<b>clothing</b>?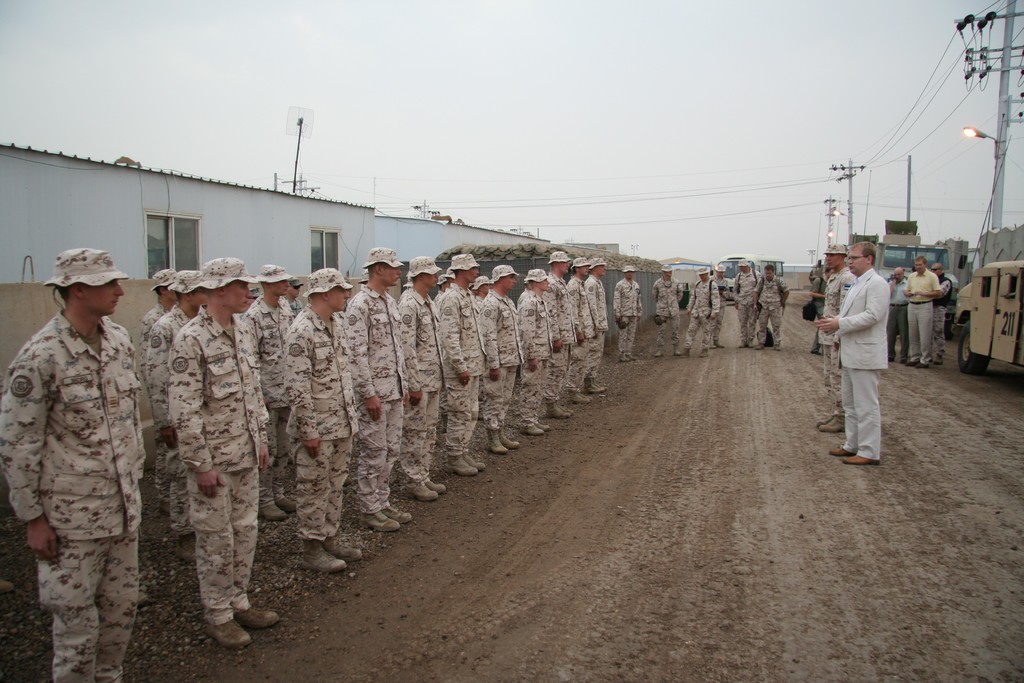
region(713, 277, 730, 338)
